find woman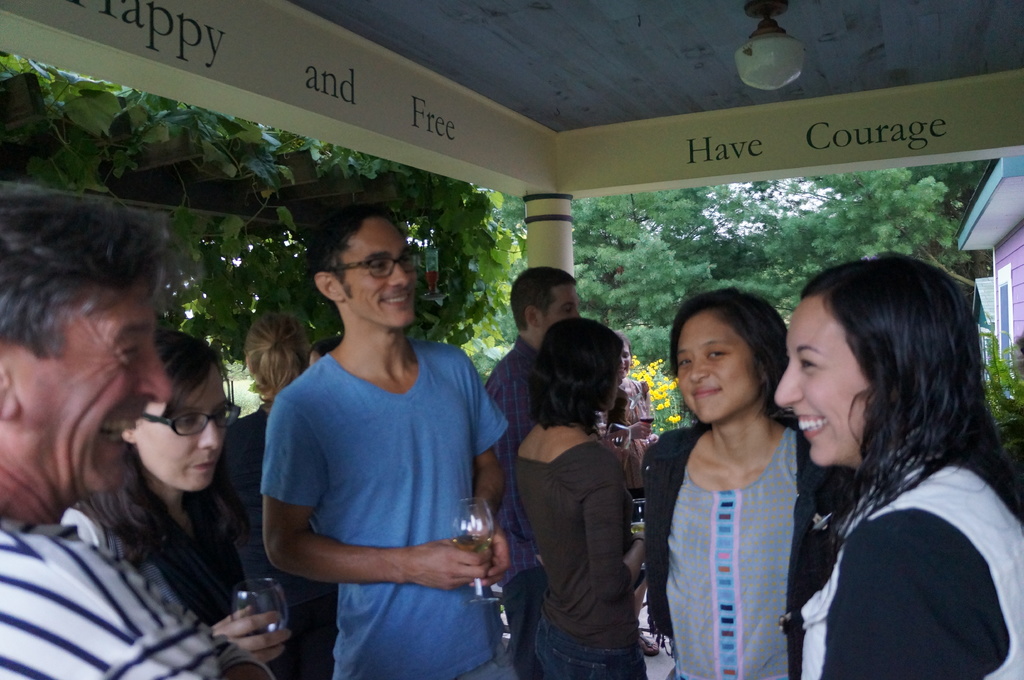
x1=204, y1=313, x2=341, y2=679
